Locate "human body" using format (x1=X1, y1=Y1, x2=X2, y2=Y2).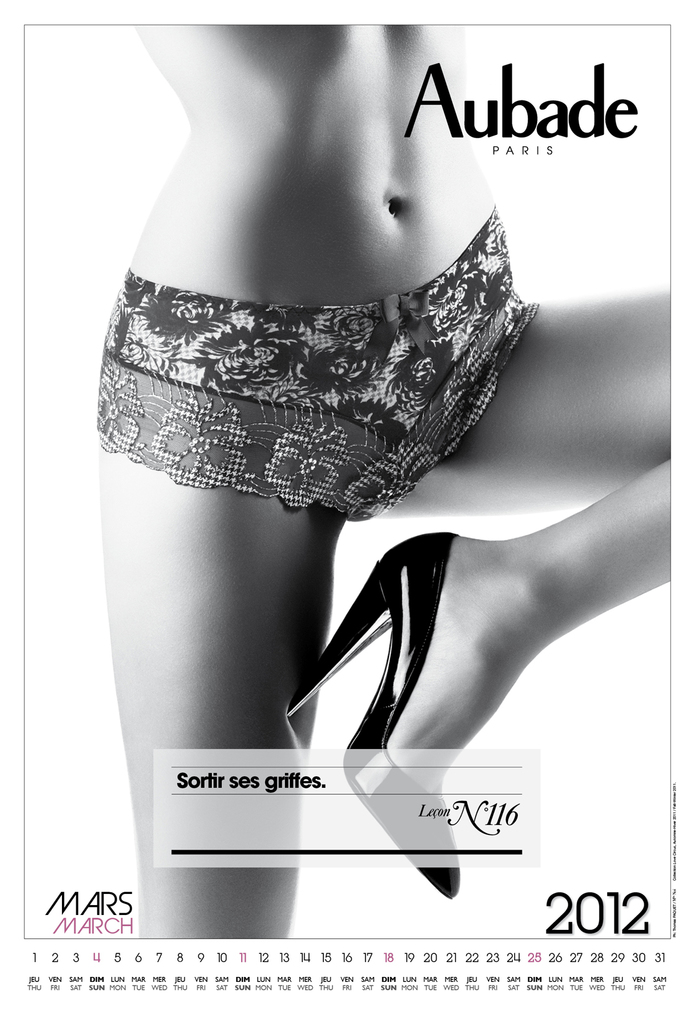
(x1=94, y1=19, x2=538, y2=943).
